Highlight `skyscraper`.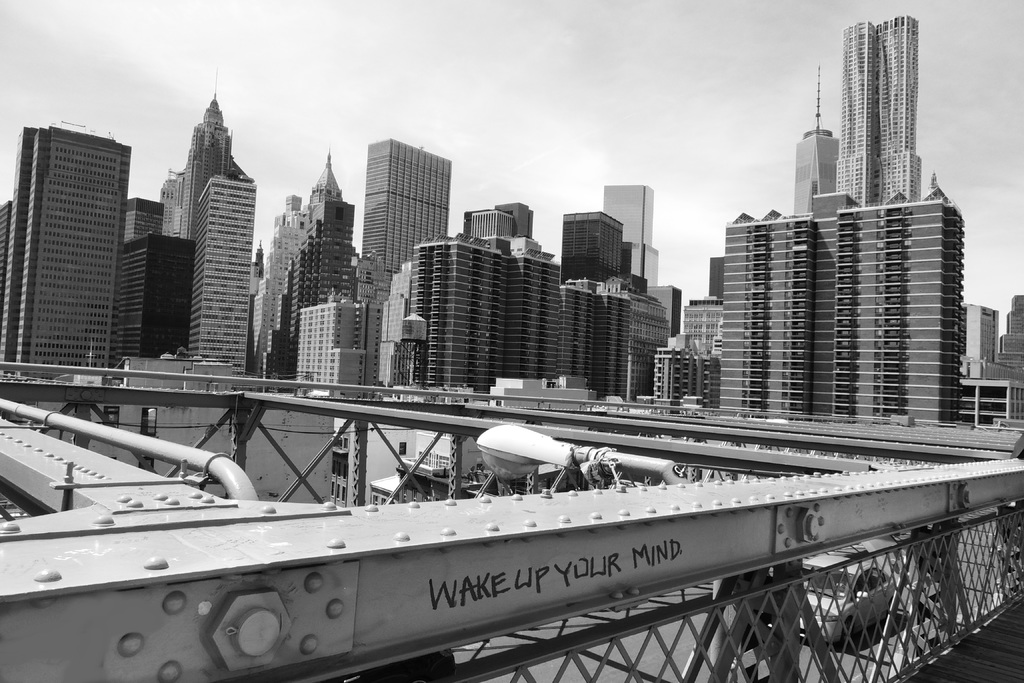
Highlighted region: left=157, top=74, right=243, bottom=240.
